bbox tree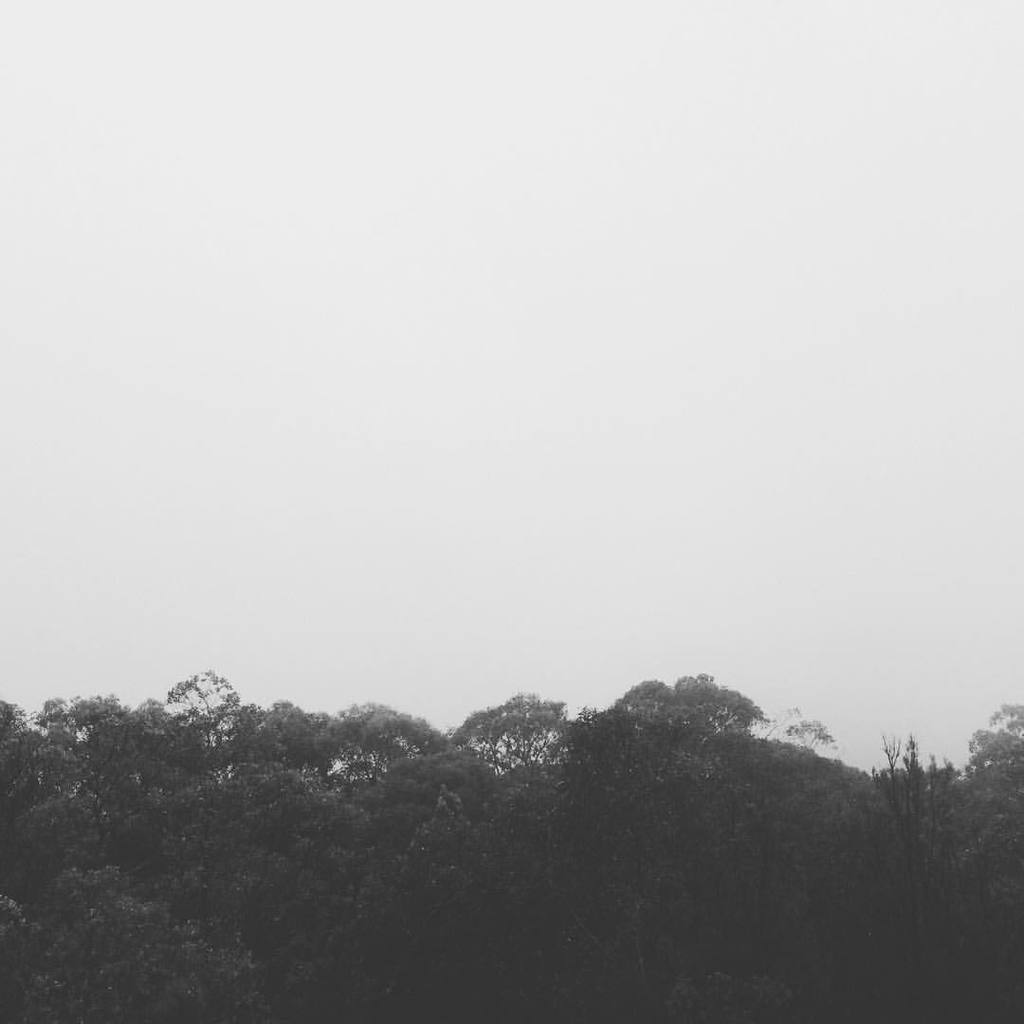
left=451, top=704, right=600, bottom=814
